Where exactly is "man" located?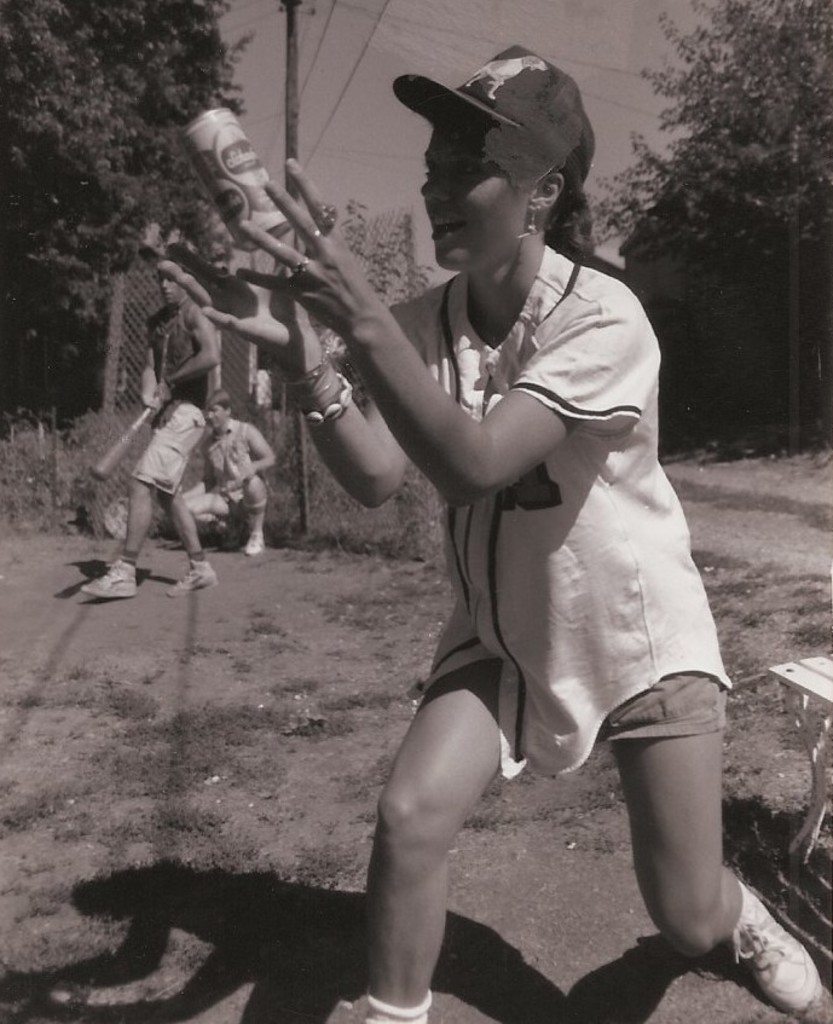
Its bounding box is (69,270,224,603).
